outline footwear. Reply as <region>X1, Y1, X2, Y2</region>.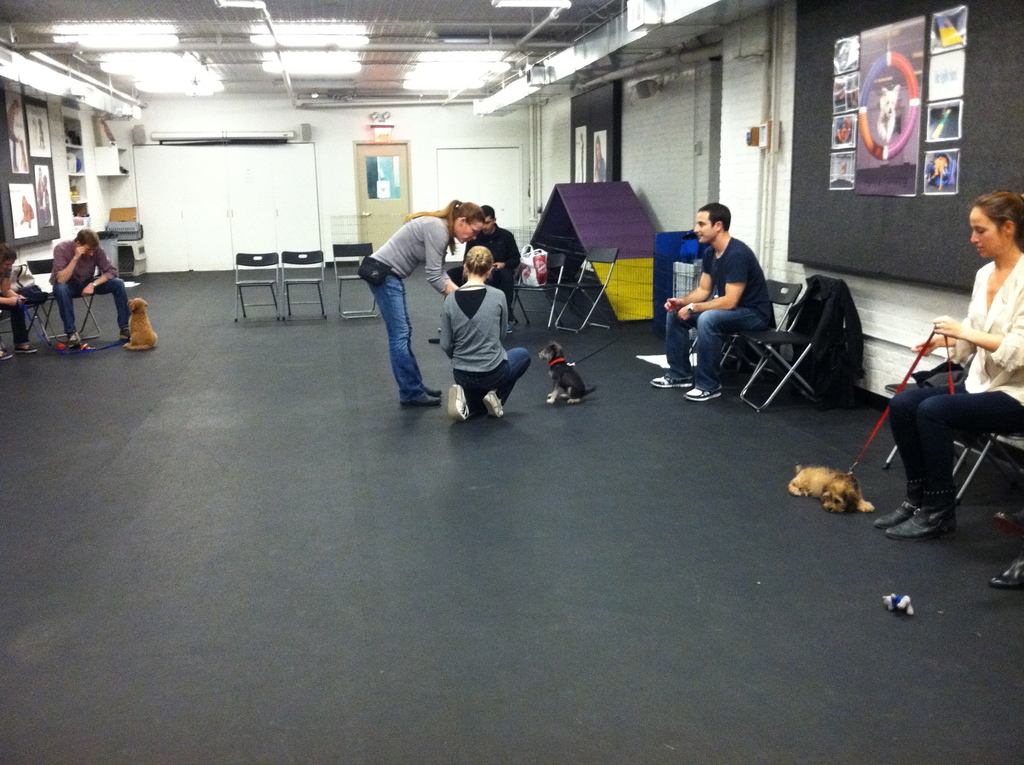
<region>650, 372, 699, 388</region>.
